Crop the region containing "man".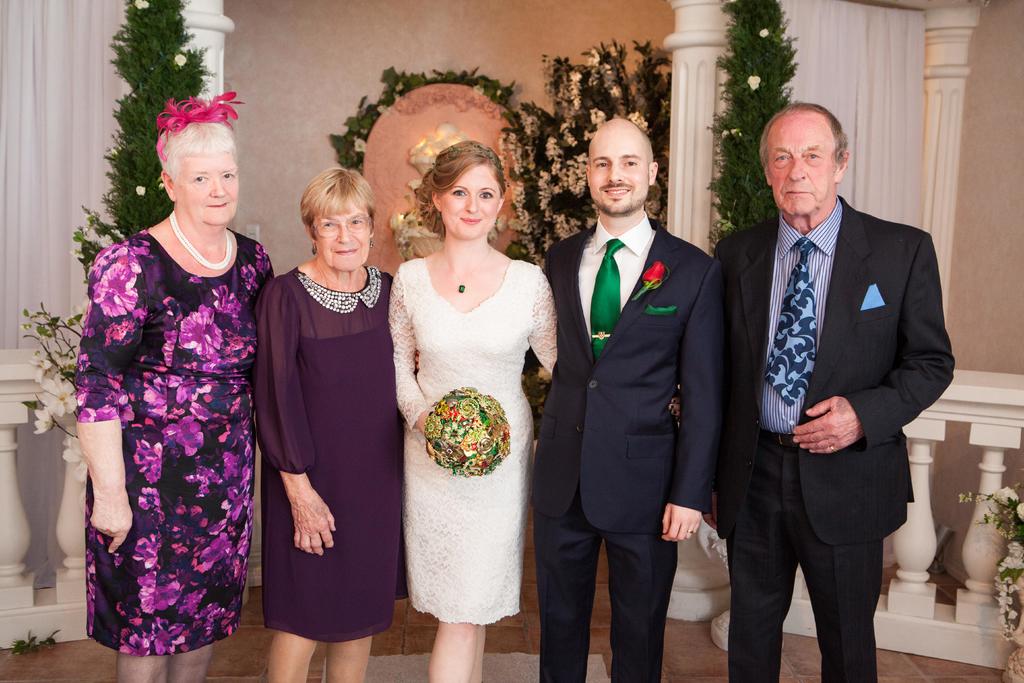
Crop region: 532 117 717 682.
